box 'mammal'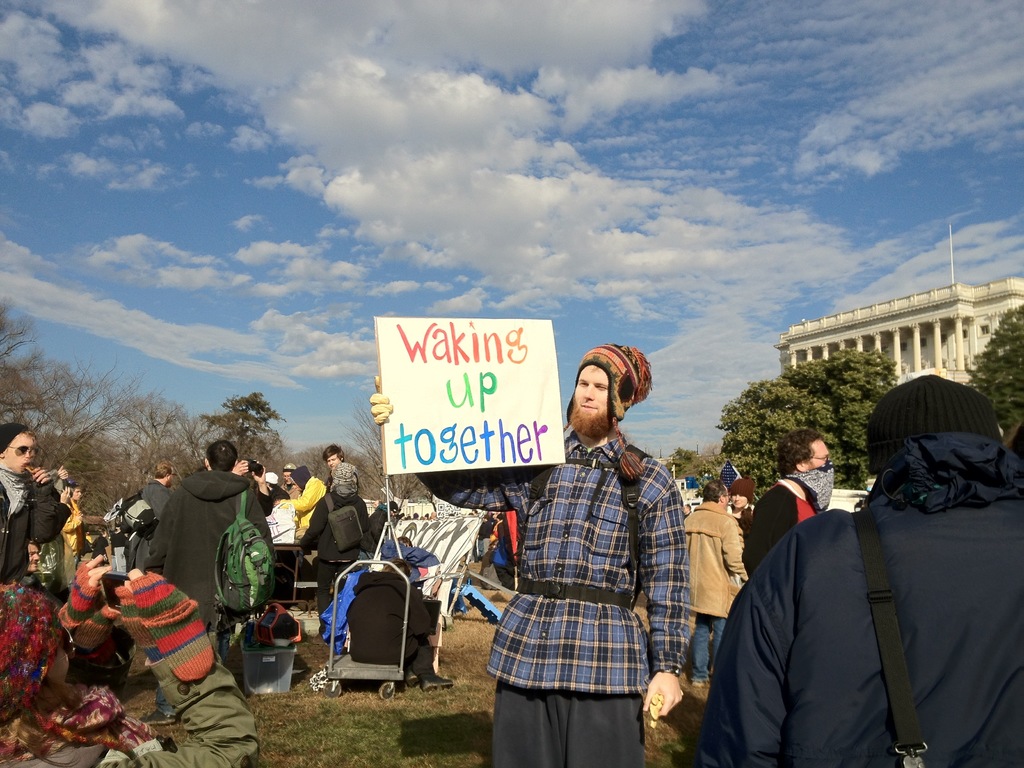
[x1=84, y1=529, x2=89, y2=542]
